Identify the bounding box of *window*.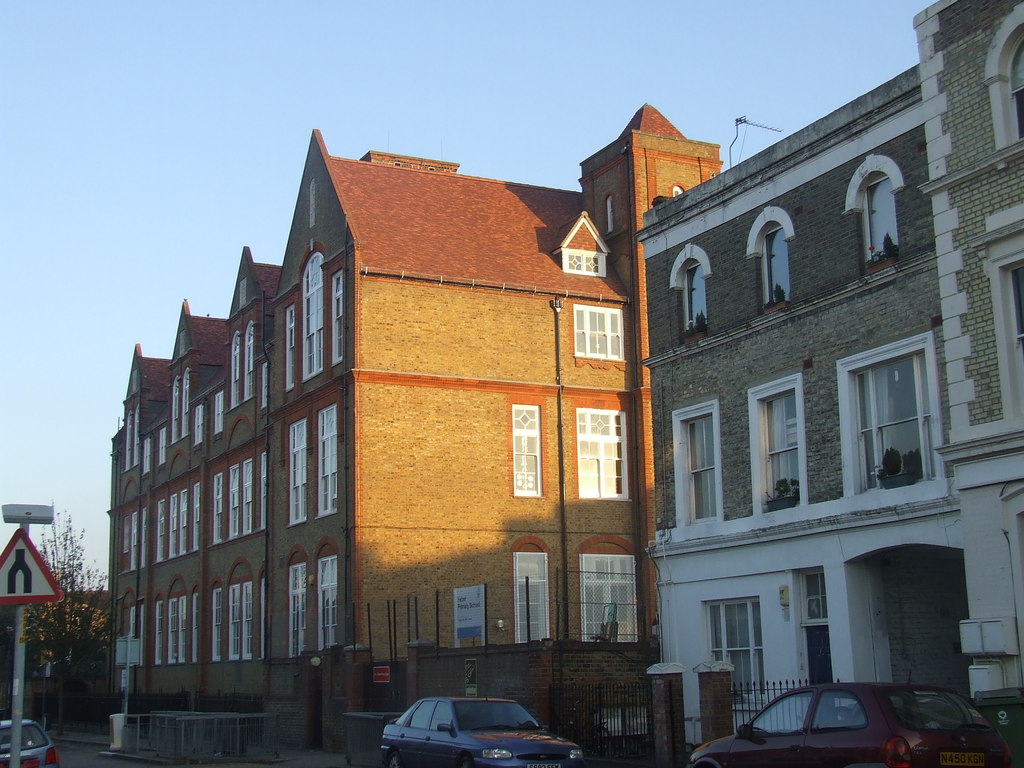
<box>239,456,250,541</box>.
